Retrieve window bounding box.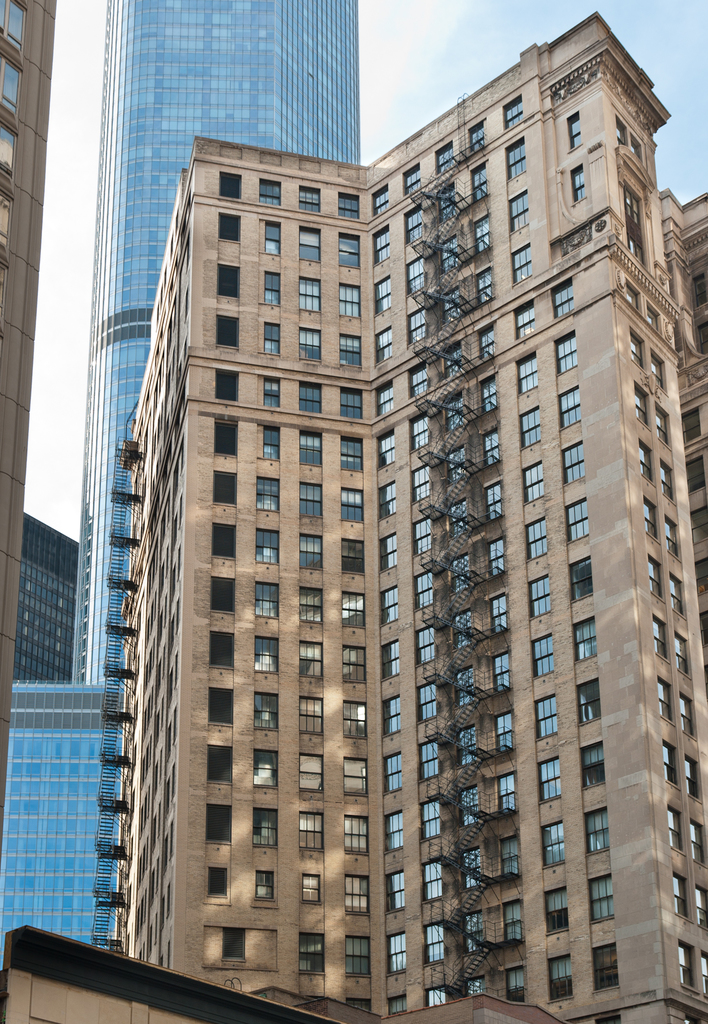
Bounding box: pyautogui.locateOnScreen(211, 525, 236, 560).
